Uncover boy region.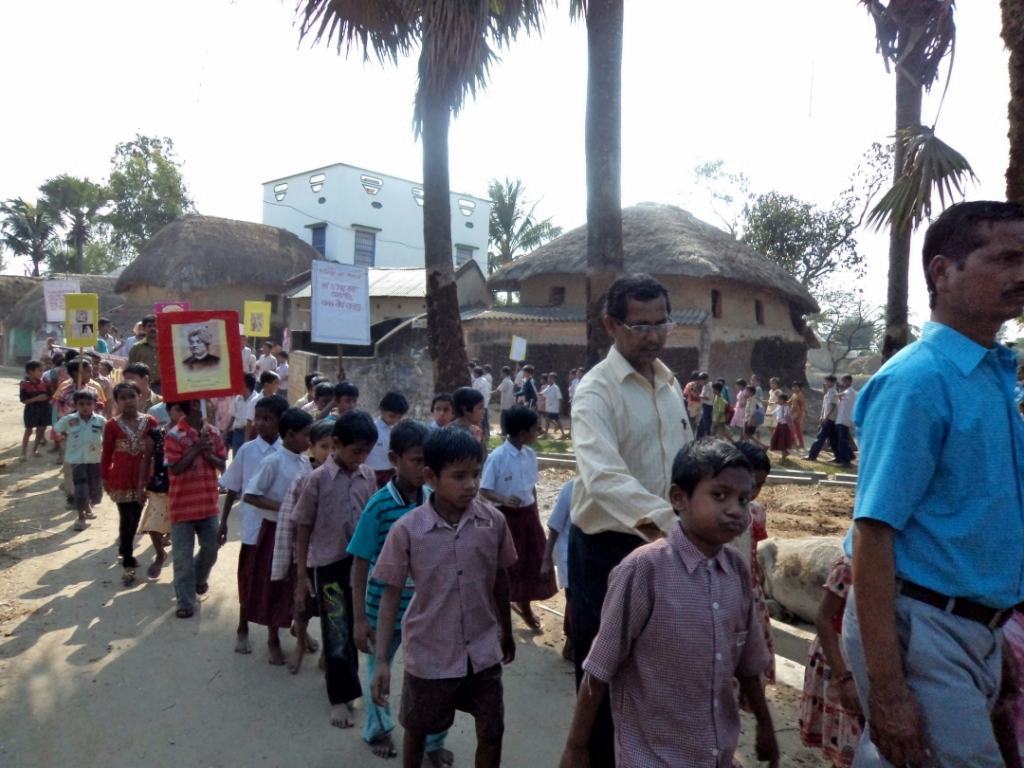
Uncovered: pyautogui.locateOnScreen(735, 385, 763, 452).
